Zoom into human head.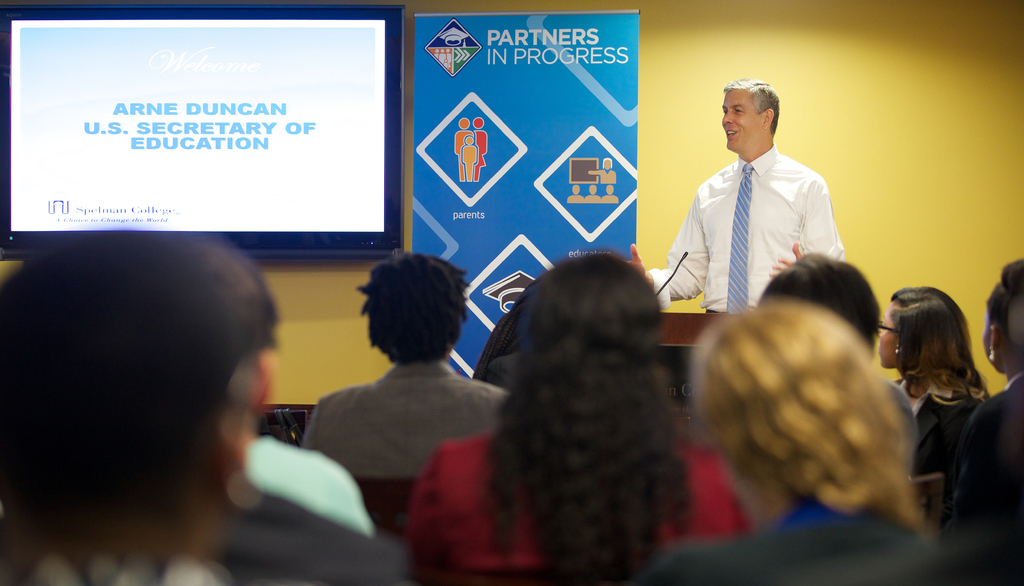
Zoom target: (left=722, top=71, right=792, bottom=151).
